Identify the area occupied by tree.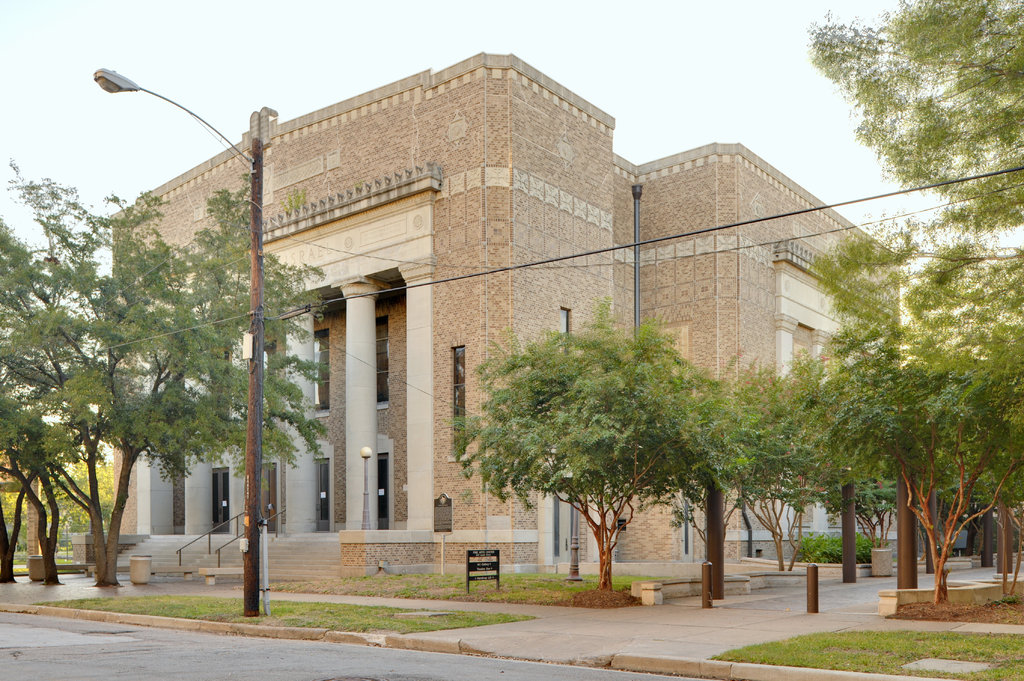
Area: {"x1": 0, "y1": 448, "x2": 44, "y2": 575}.
